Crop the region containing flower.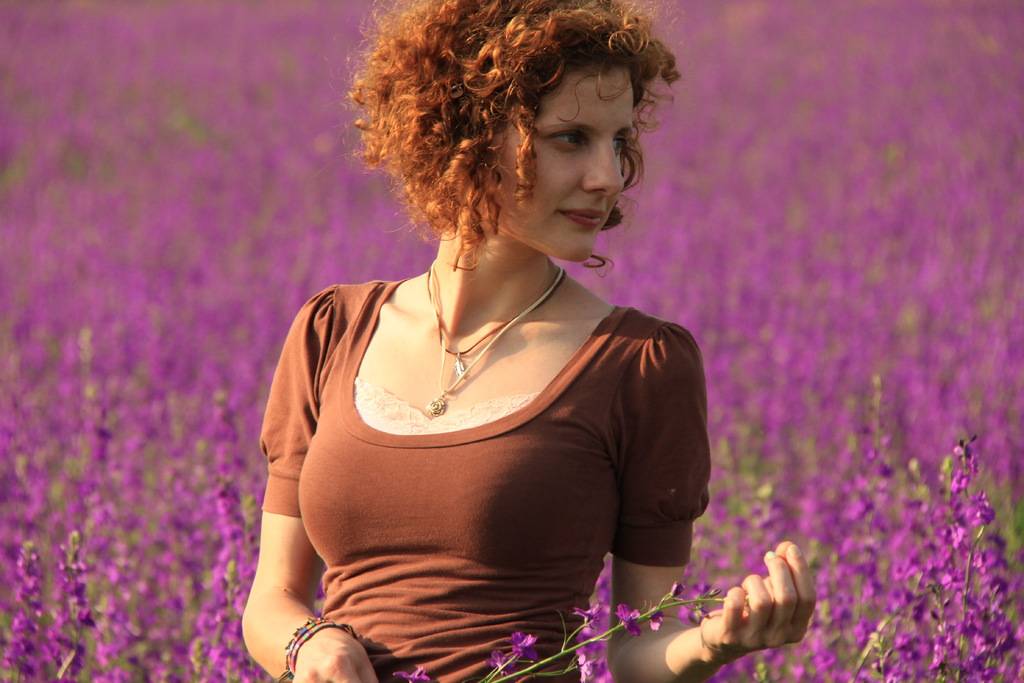
Crop region: (x1=614, y1=604, x2=641, y2=634).
